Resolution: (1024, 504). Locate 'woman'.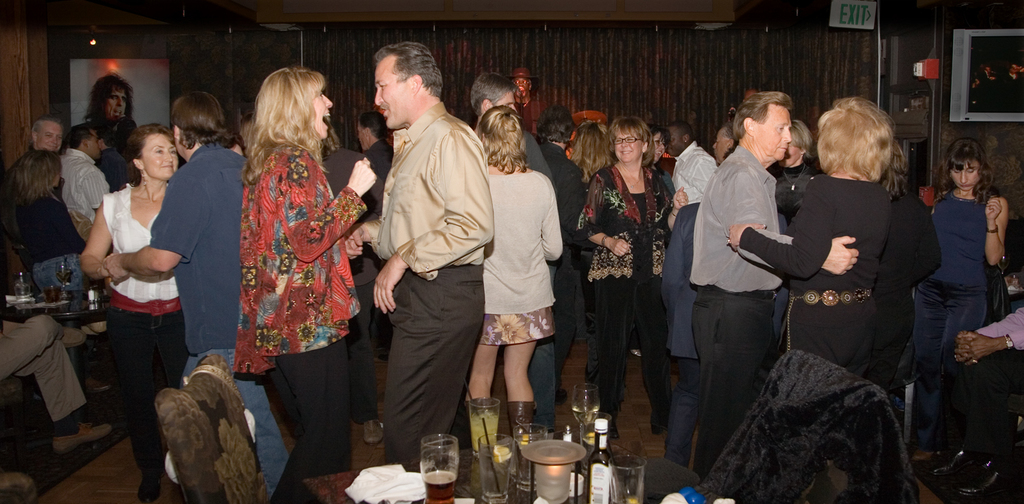
(575, 113, 689, 430).
